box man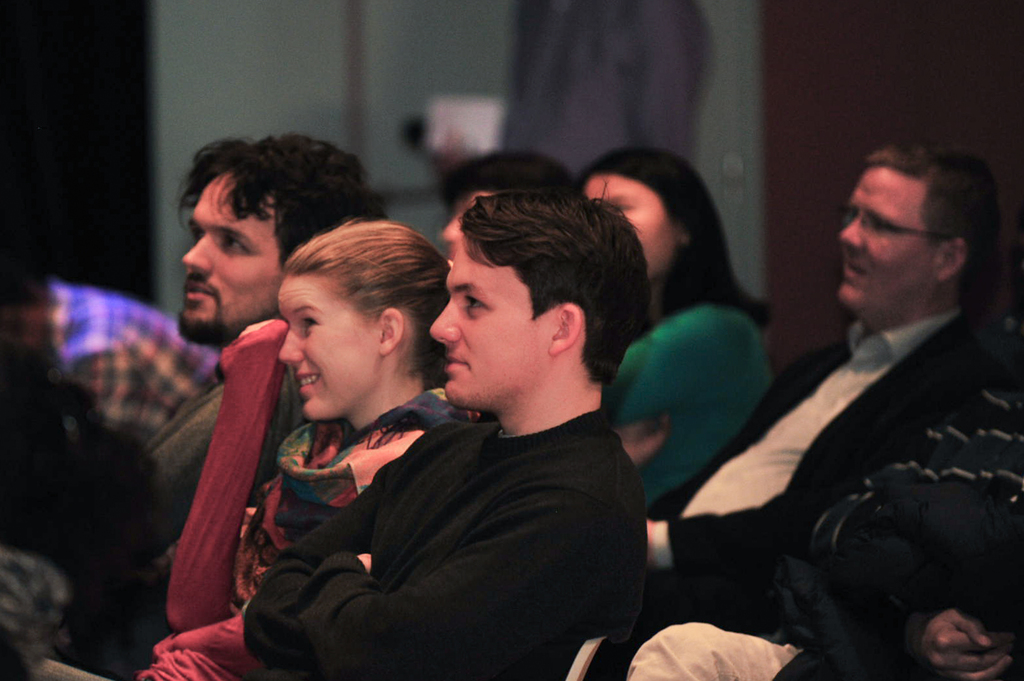
select_region(570, 145, 1021, 680)
